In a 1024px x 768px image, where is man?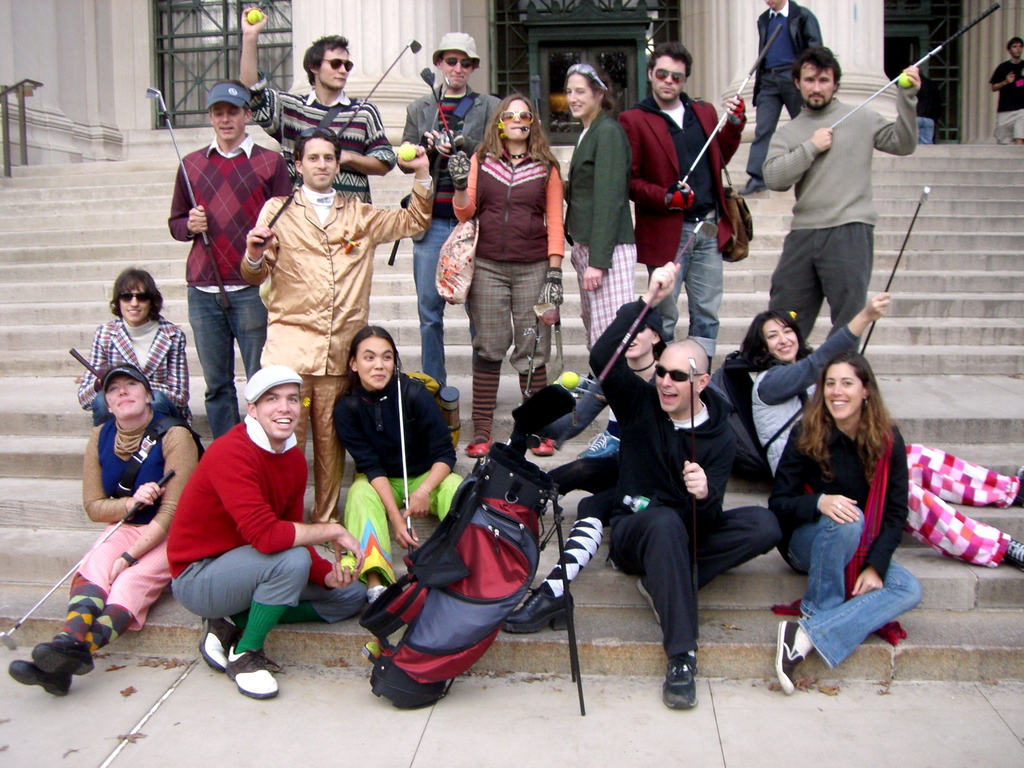
{"left": 234, "top": 131, "right": 435, "bottom": 517}.
